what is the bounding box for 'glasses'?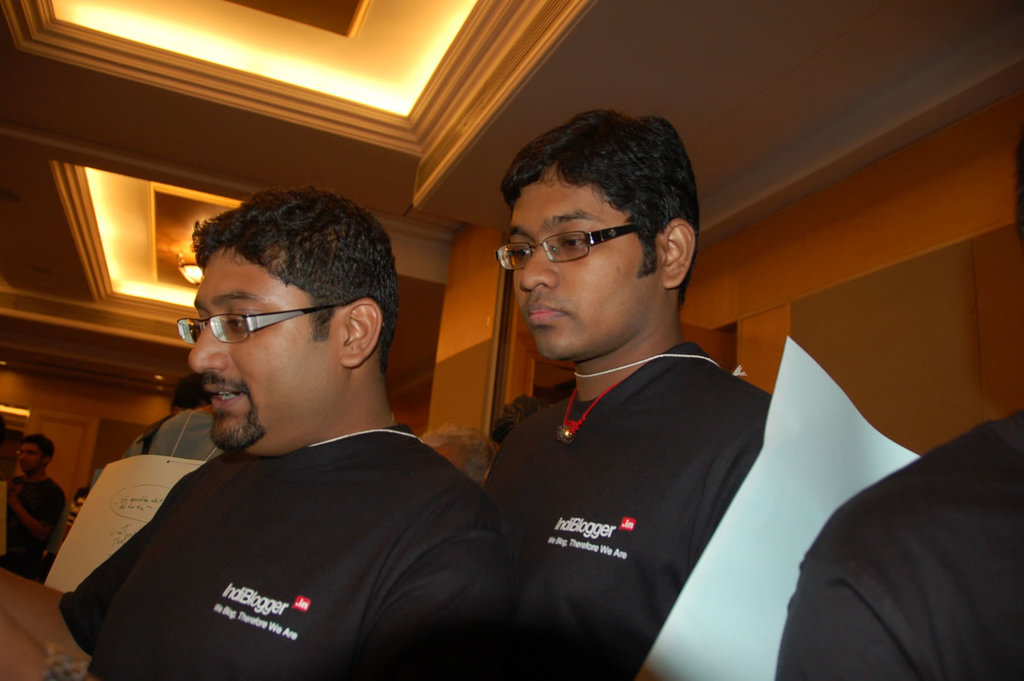
left=174, top=305, right=345, bottom=343.
